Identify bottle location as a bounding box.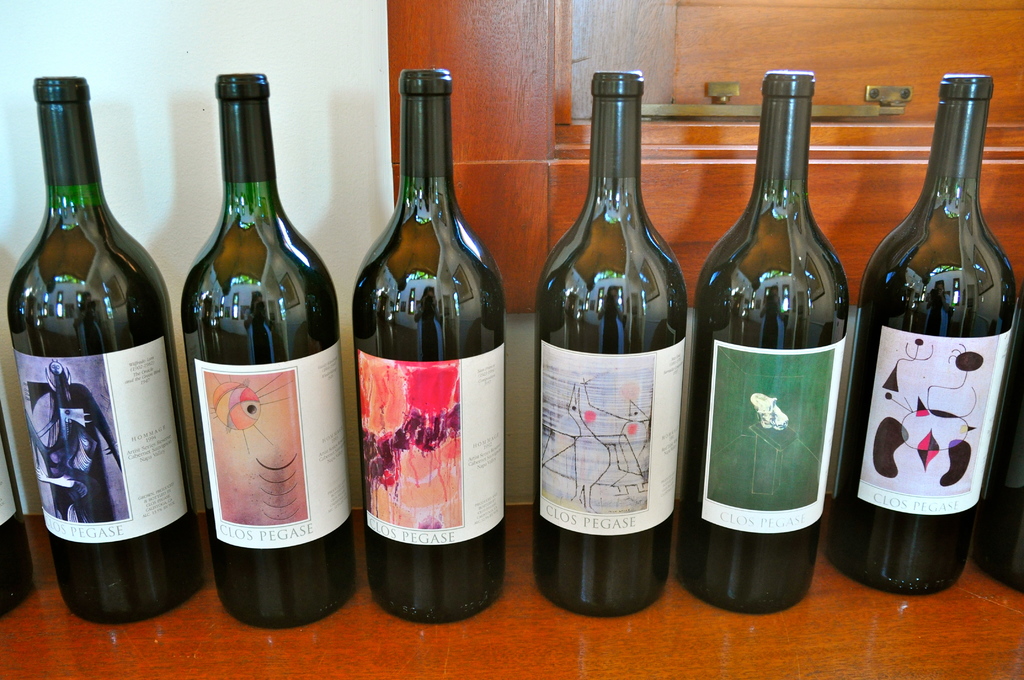
(349,72,509,610).
